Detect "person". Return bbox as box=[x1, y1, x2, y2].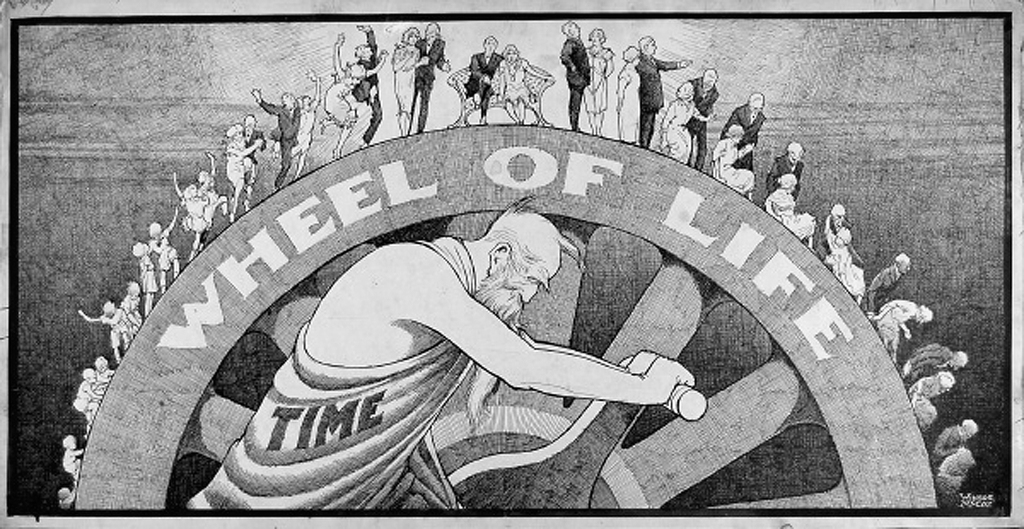
box=[614, 47, 643, 143].
